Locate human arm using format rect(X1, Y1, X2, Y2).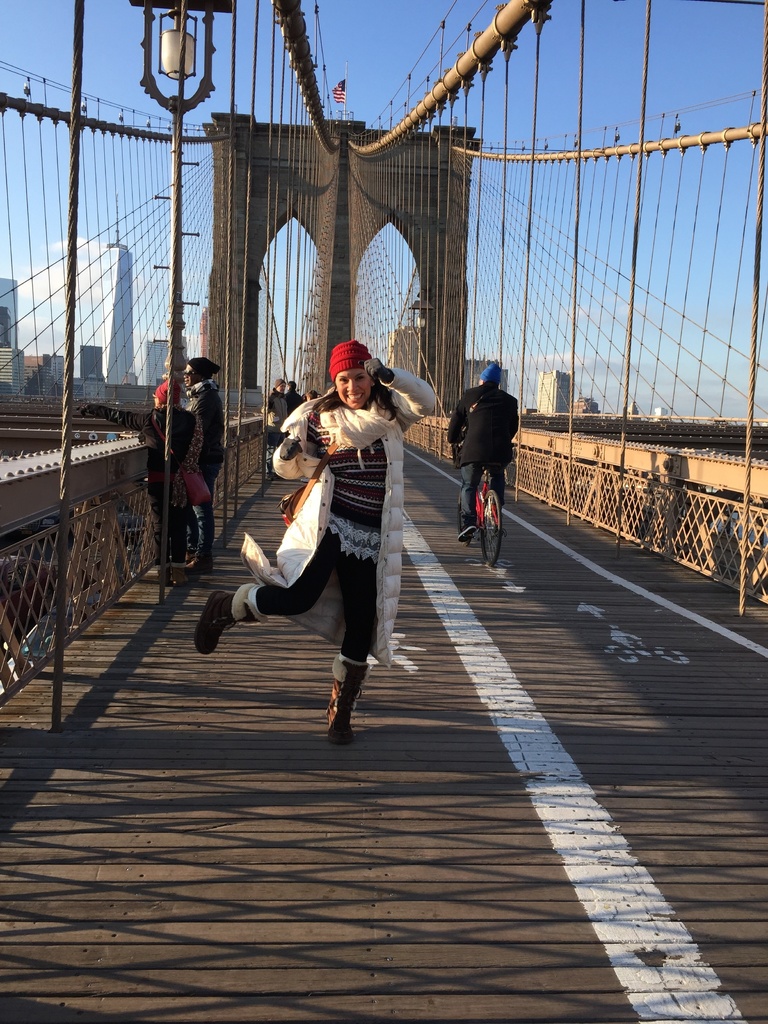
rect(445, 388, 472, 449).
